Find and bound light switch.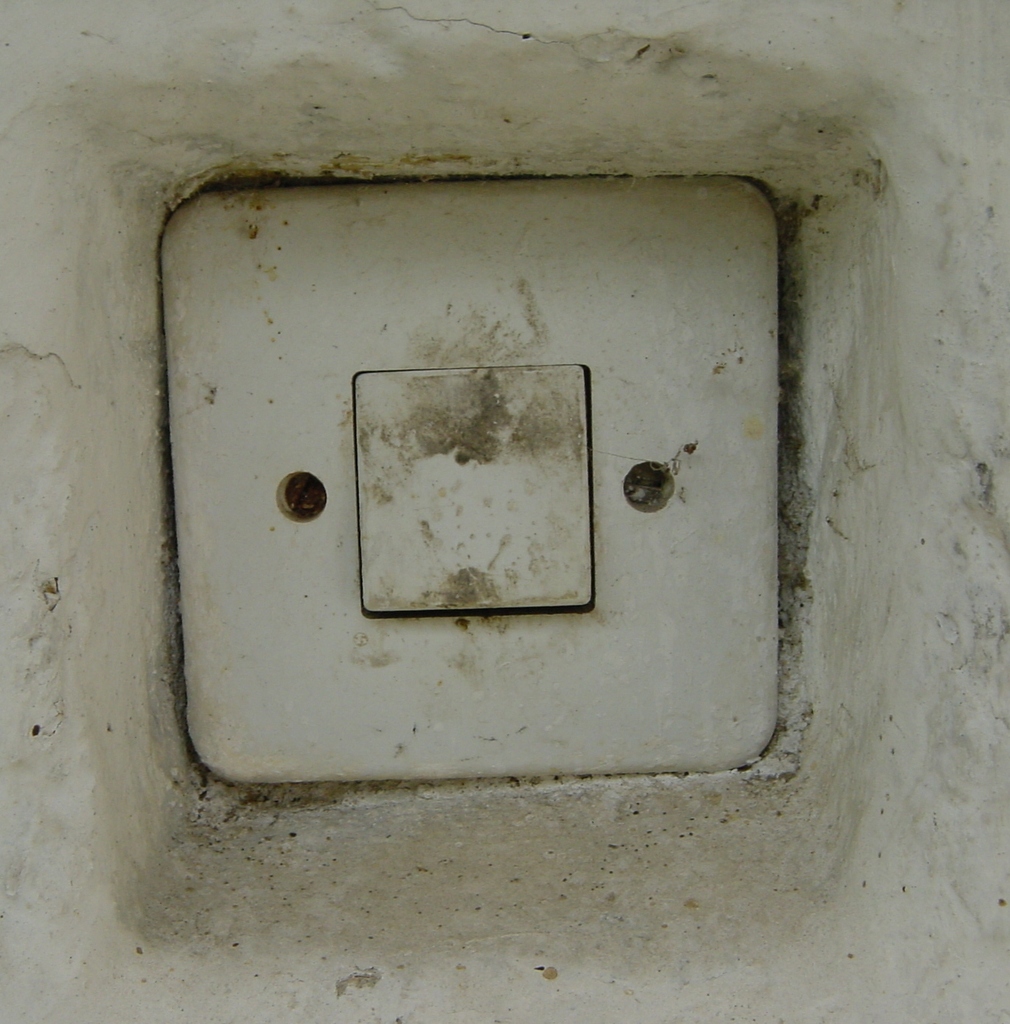
Bound: 157 177 782 787.
